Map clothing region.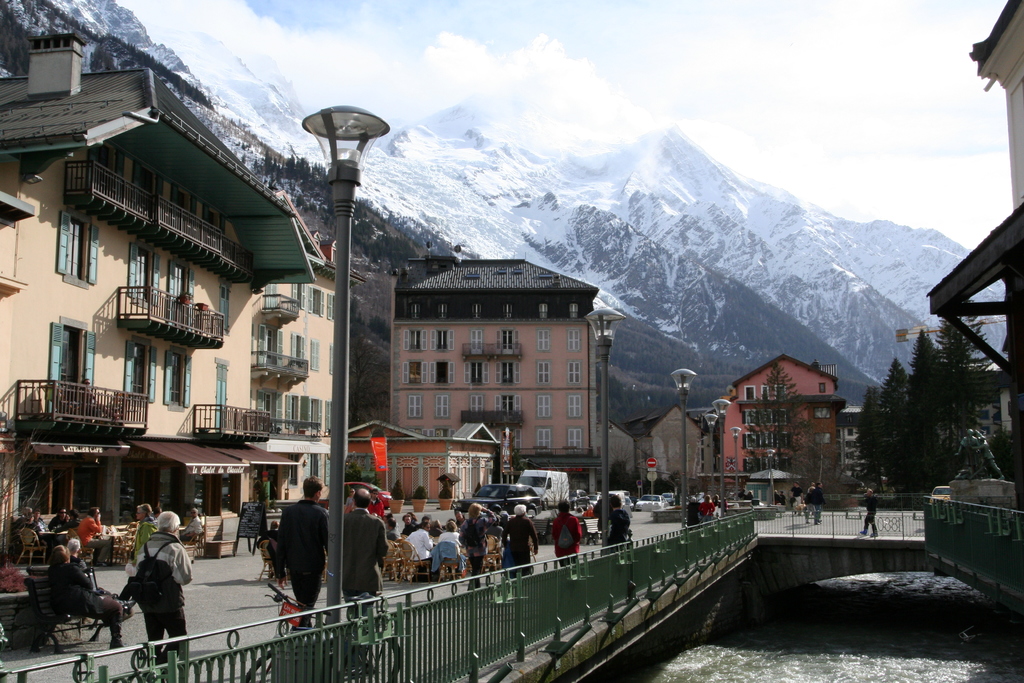
Mapped to crop(457, 509, 499, 587).
